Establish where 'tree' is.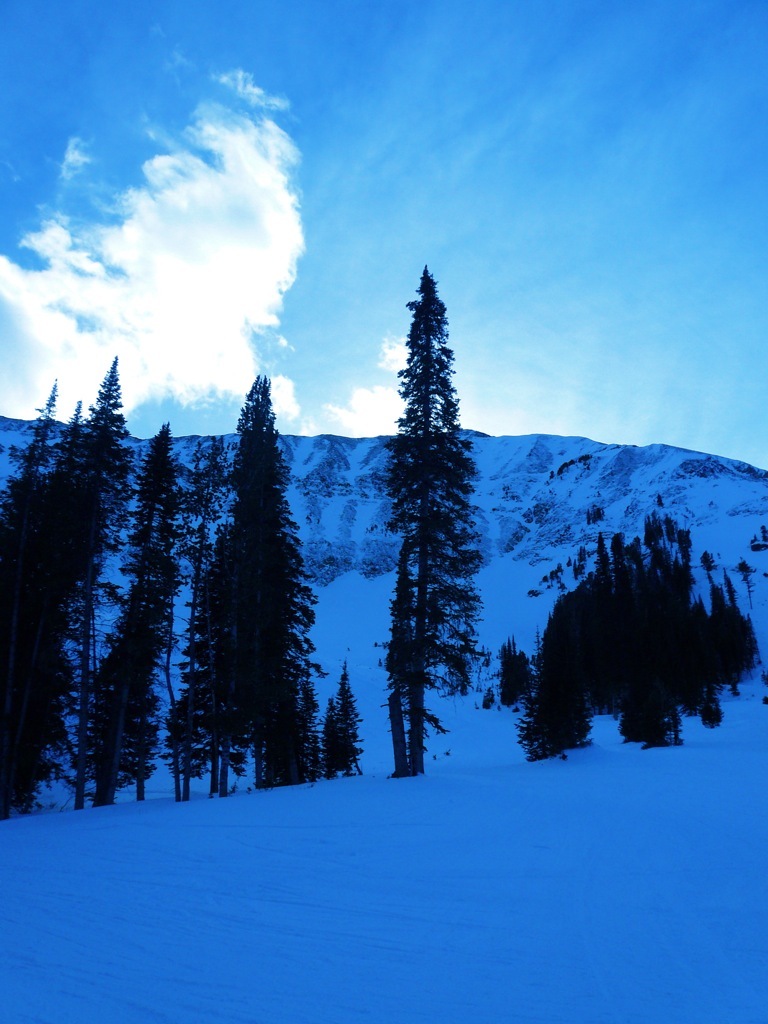
Established at detection(386, 267, 481, 769).
